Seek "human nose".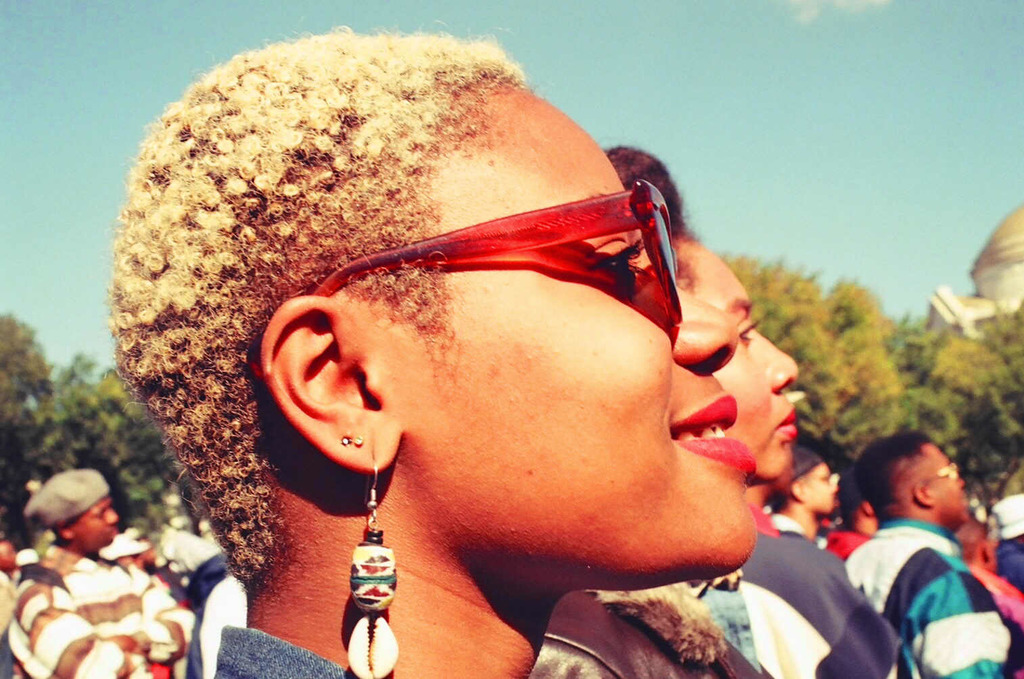
x1=760 y1=338 x2=796 y2=394.
